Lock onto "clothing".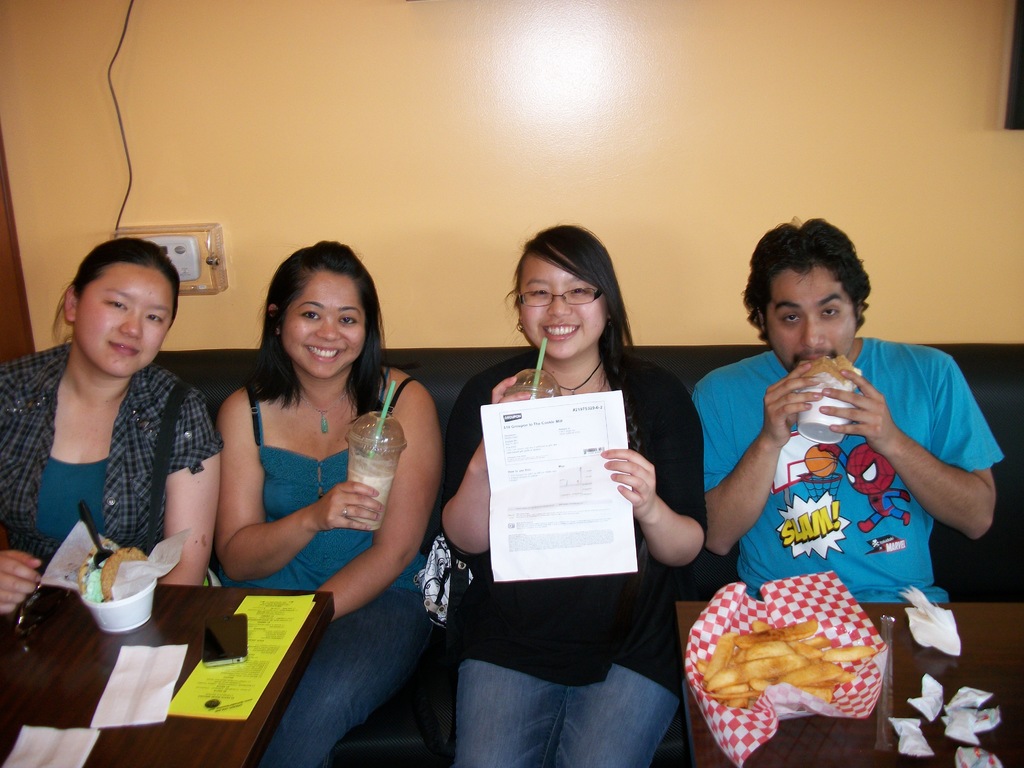
Locked: bbox(443, 351, 668, 679).
